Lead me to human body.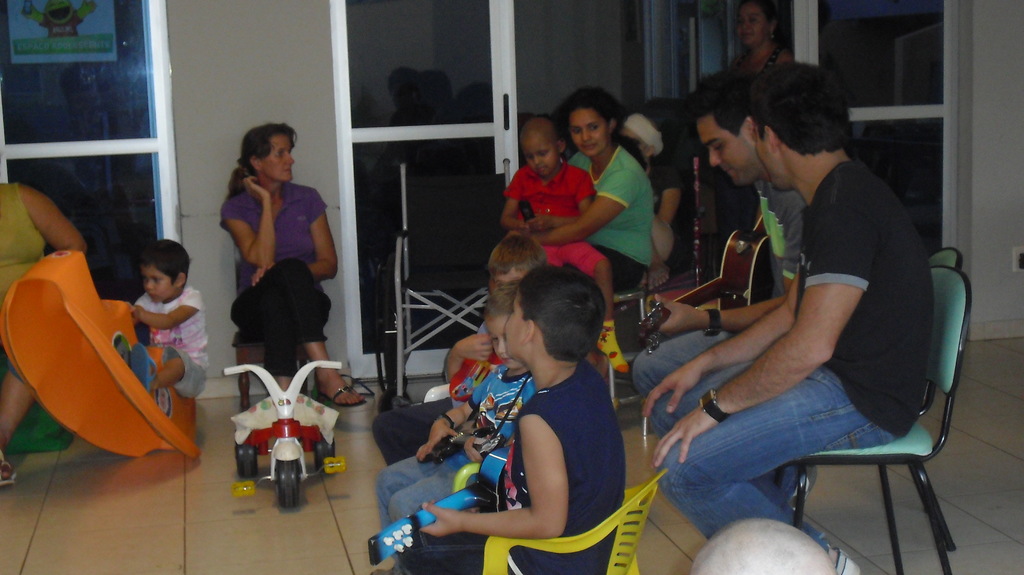
Lead to rect(0, 174, 89, 495).
